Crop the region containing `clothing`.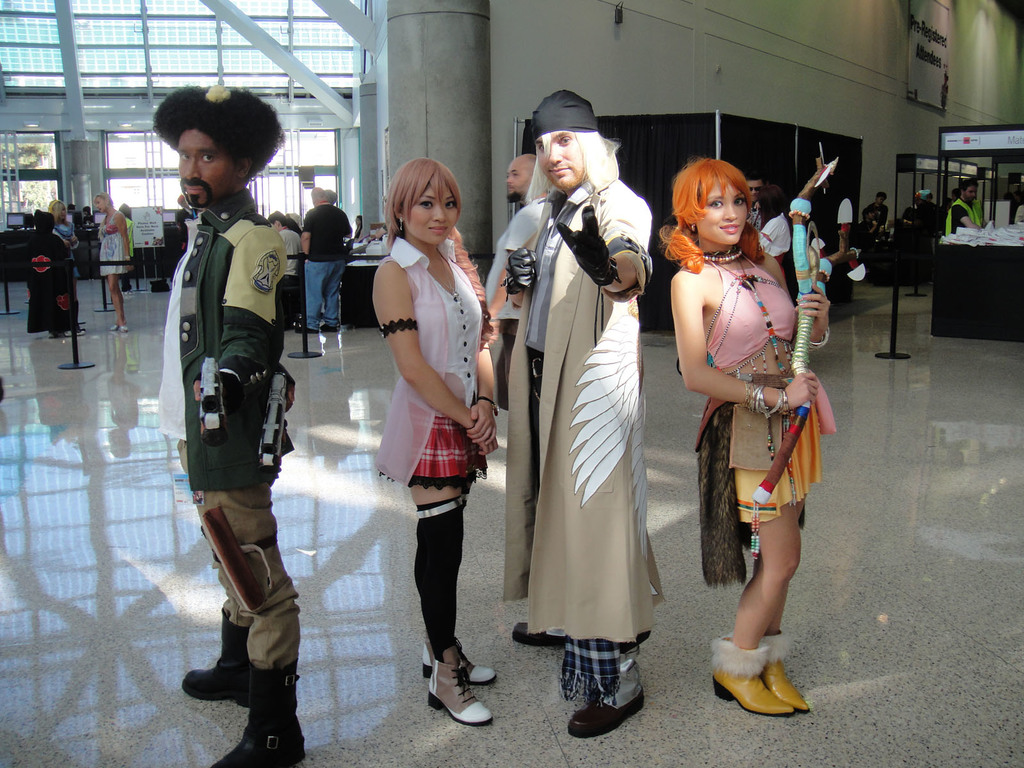
Crop region: rect(499, 175, 674, 714).
